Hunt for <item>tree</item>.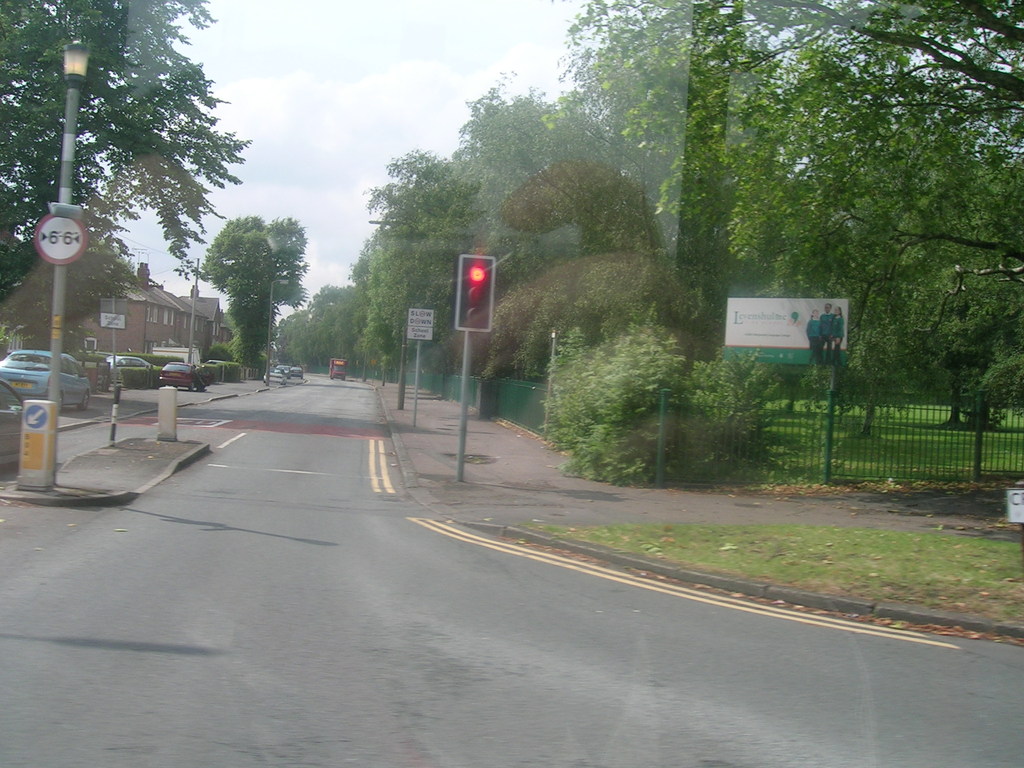
Hunted down at [left=0, top=0, right=248, bottom=394].
